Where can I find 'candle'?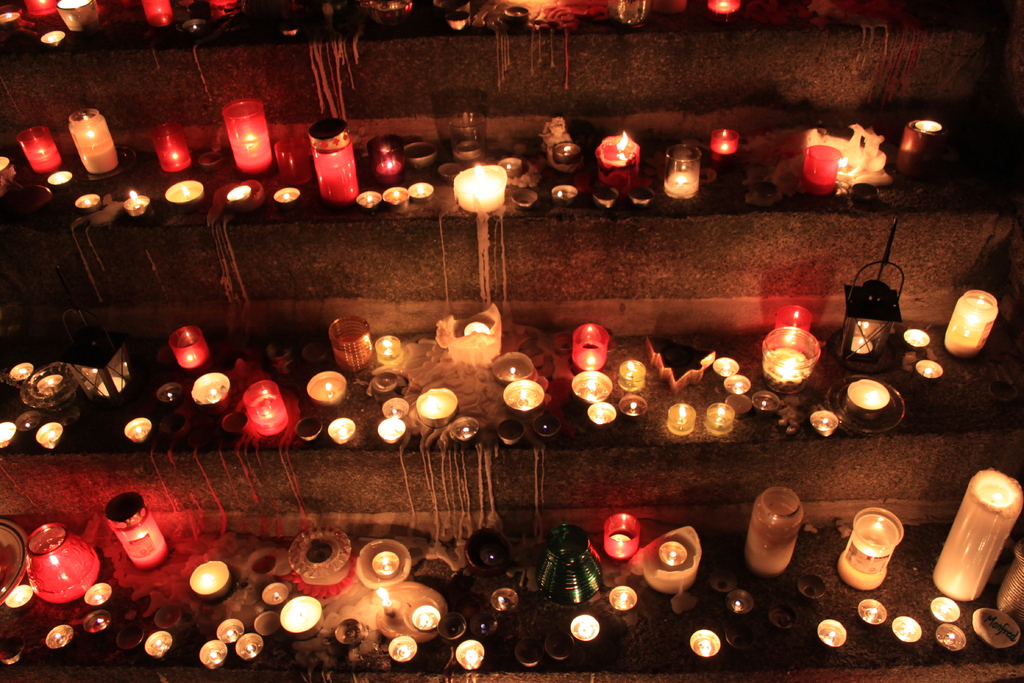
You can find it at l=149, t=126, r=193, b=171.
